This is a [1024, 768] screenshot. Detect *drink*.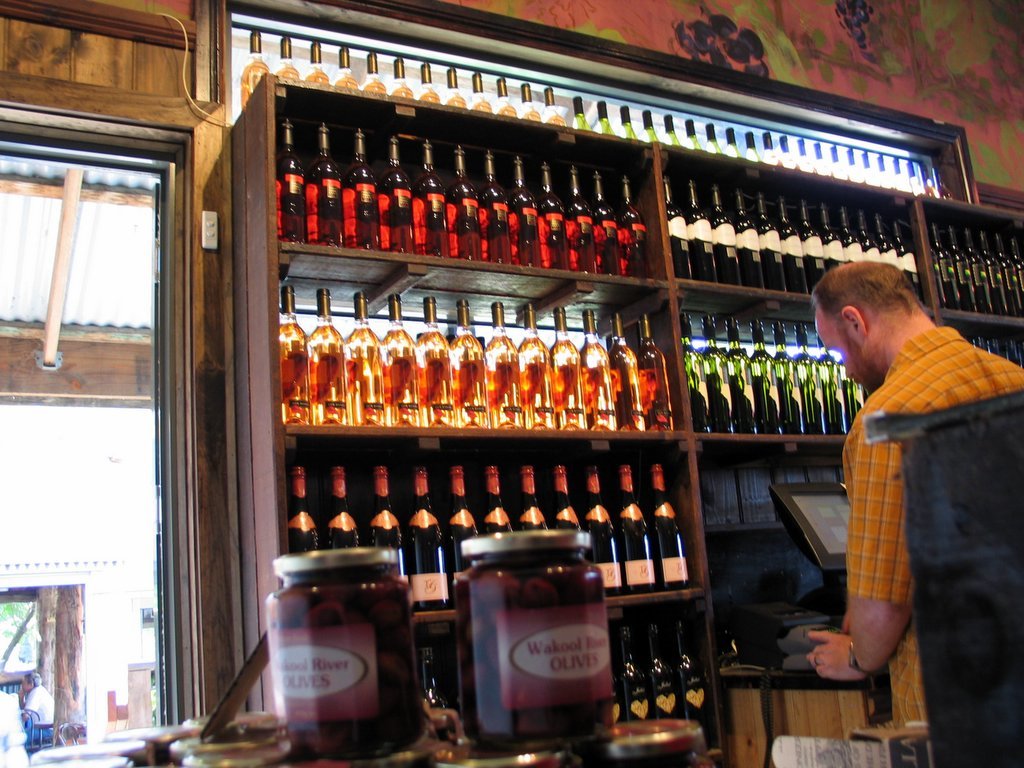
select_region(625, 105, 636, 137).
